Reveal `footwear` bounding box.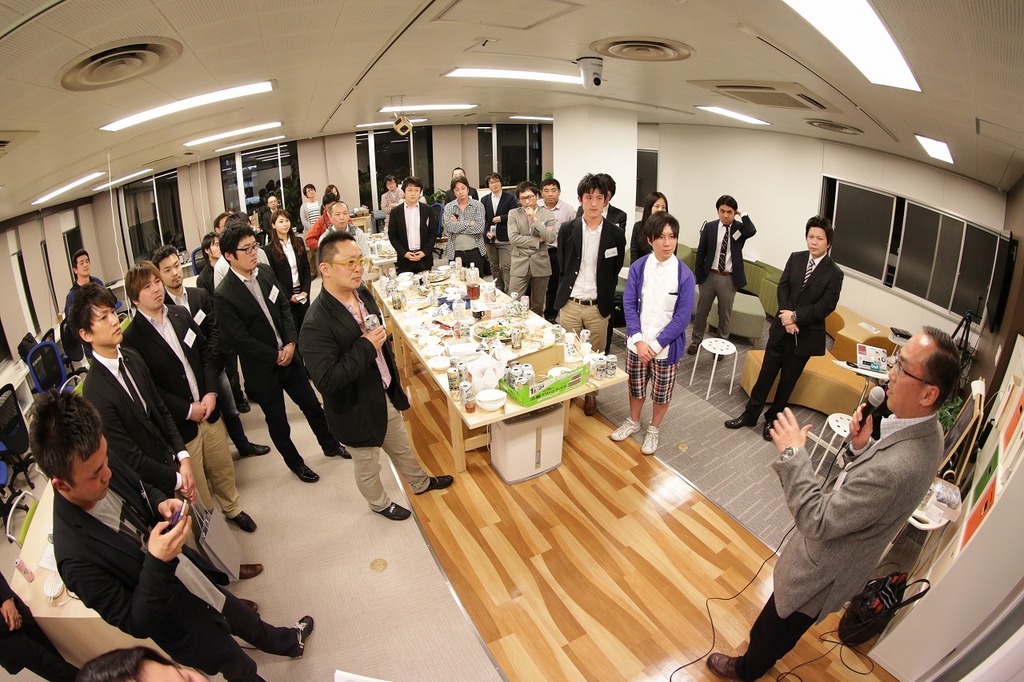
Revealed: pyautogui.locateOnScreen(239, 558, 261, 578).
